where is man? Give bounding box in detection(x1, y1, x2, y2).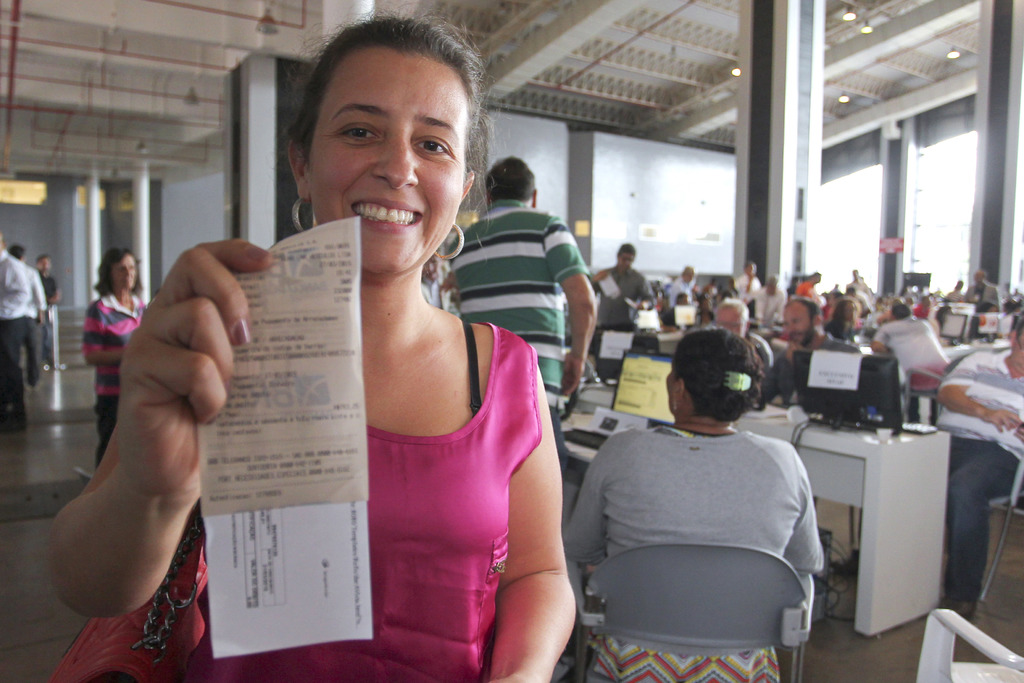
detection(736, 262, 760, 295).
